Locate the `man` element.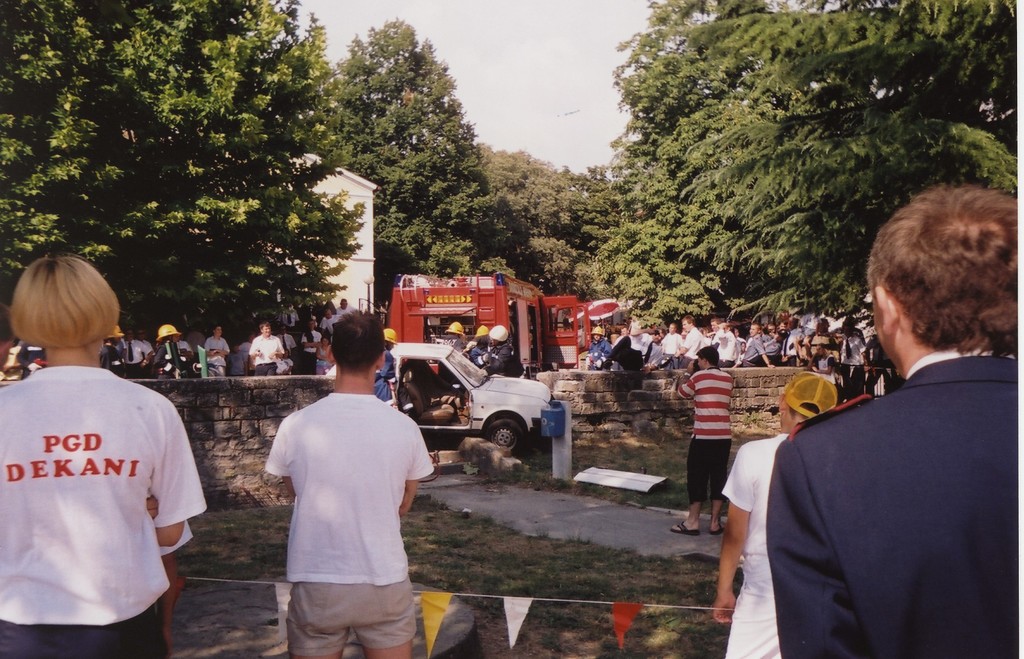
Element bbox: select_region(676, 345, 732, 538).
